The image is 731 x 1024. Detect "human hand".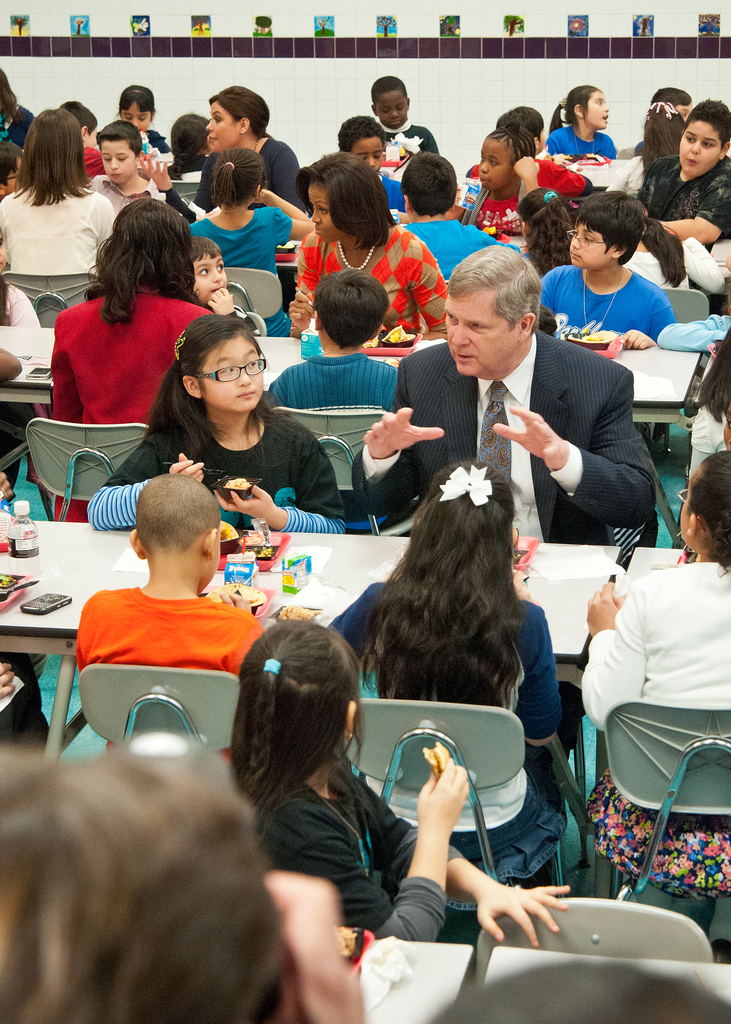
Detection: [0, 472, 13, 501].
